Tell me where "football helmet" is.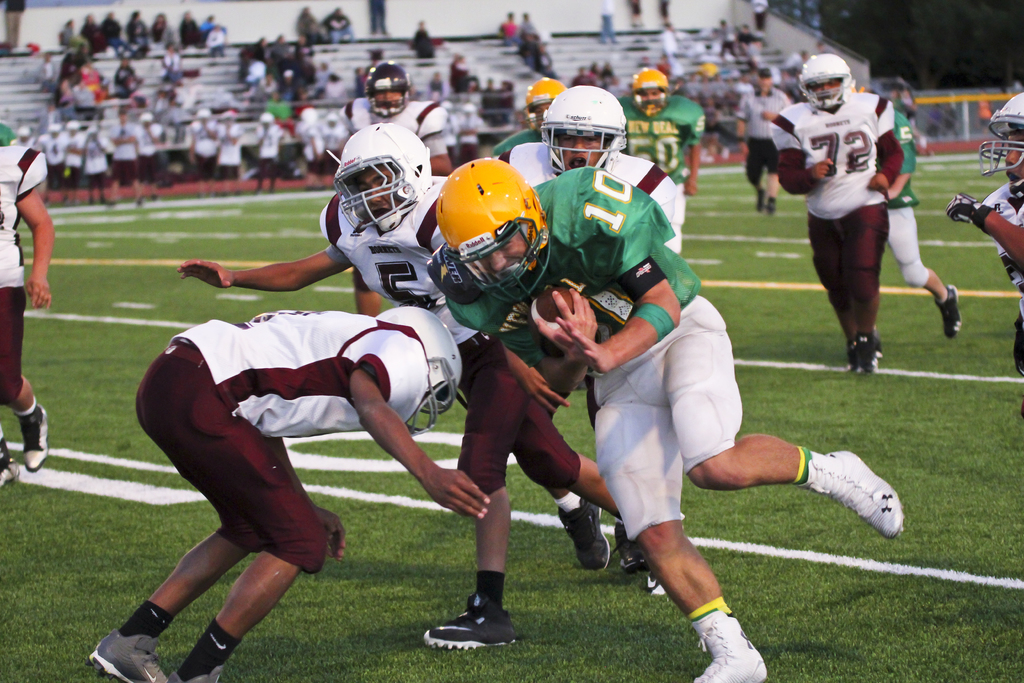
"football helmet" is at box(975, 93, 1023, 177).
